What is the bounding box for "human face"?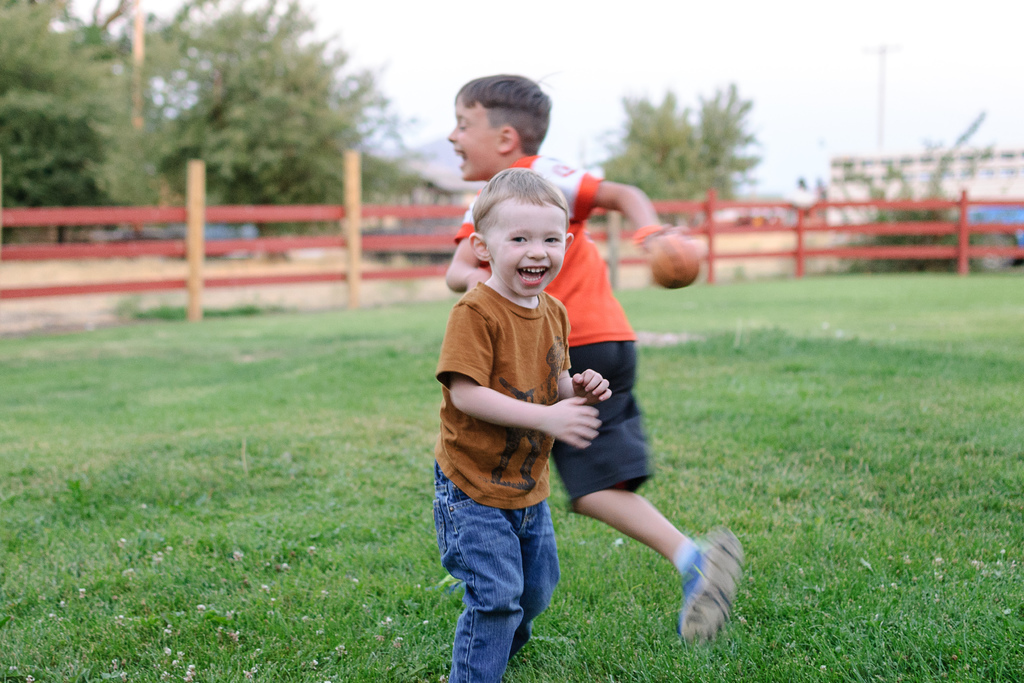
bbox=[488, 199, 564, 293].
